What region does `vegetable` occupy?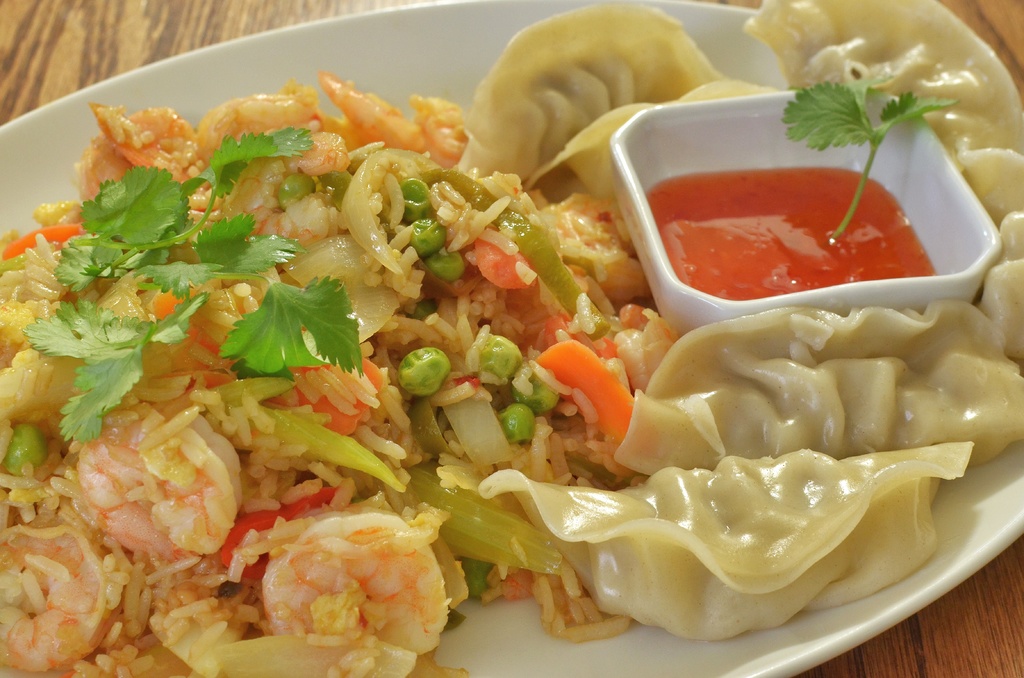
383:341:447:412.
